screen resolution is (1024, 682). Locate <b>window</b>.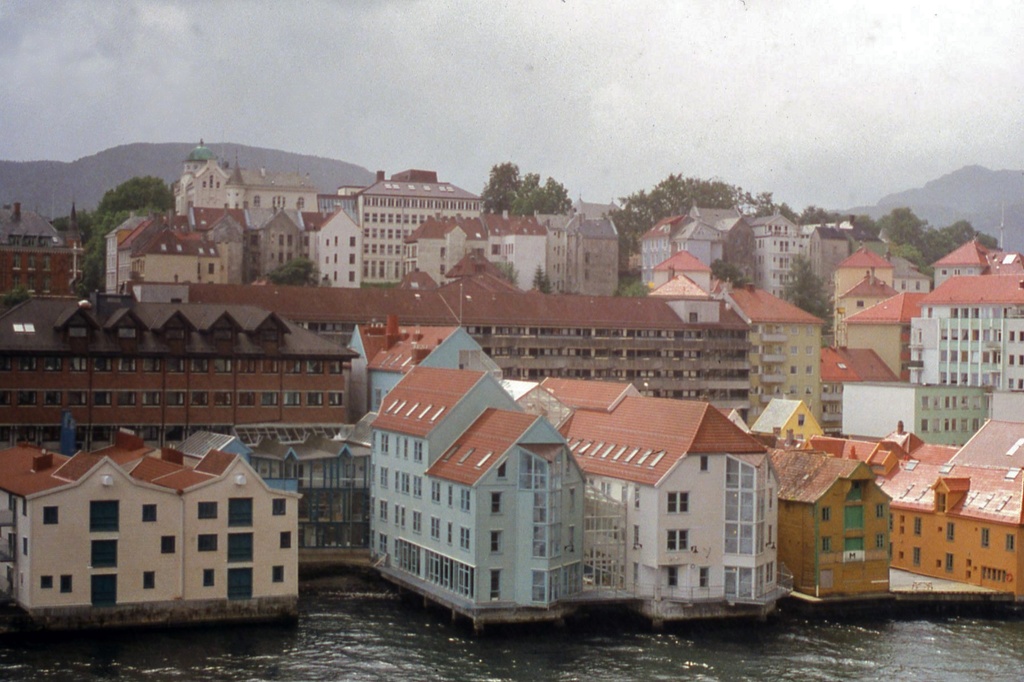
(663,525,692,553).
